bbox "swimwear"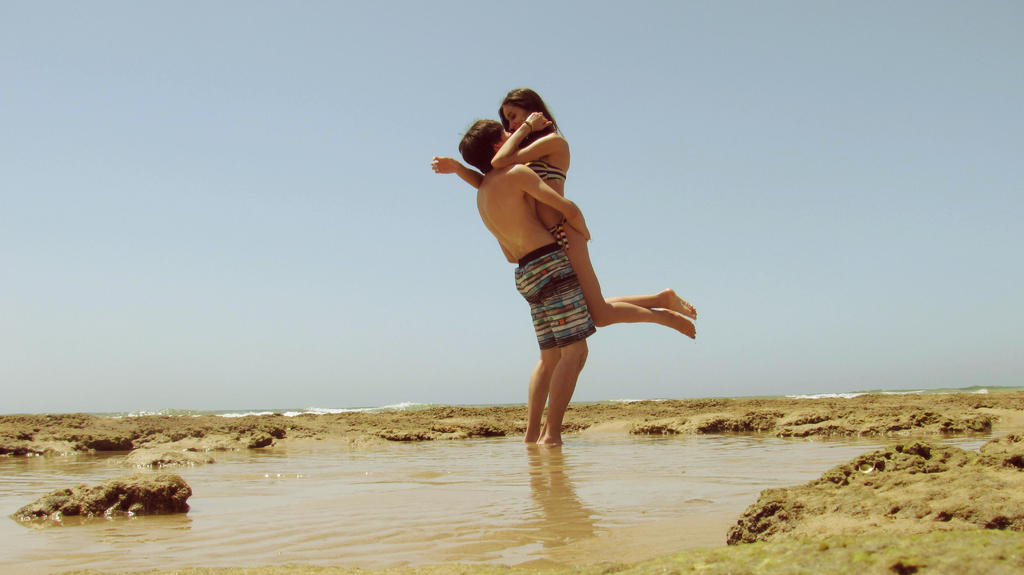
509:244:602:355
